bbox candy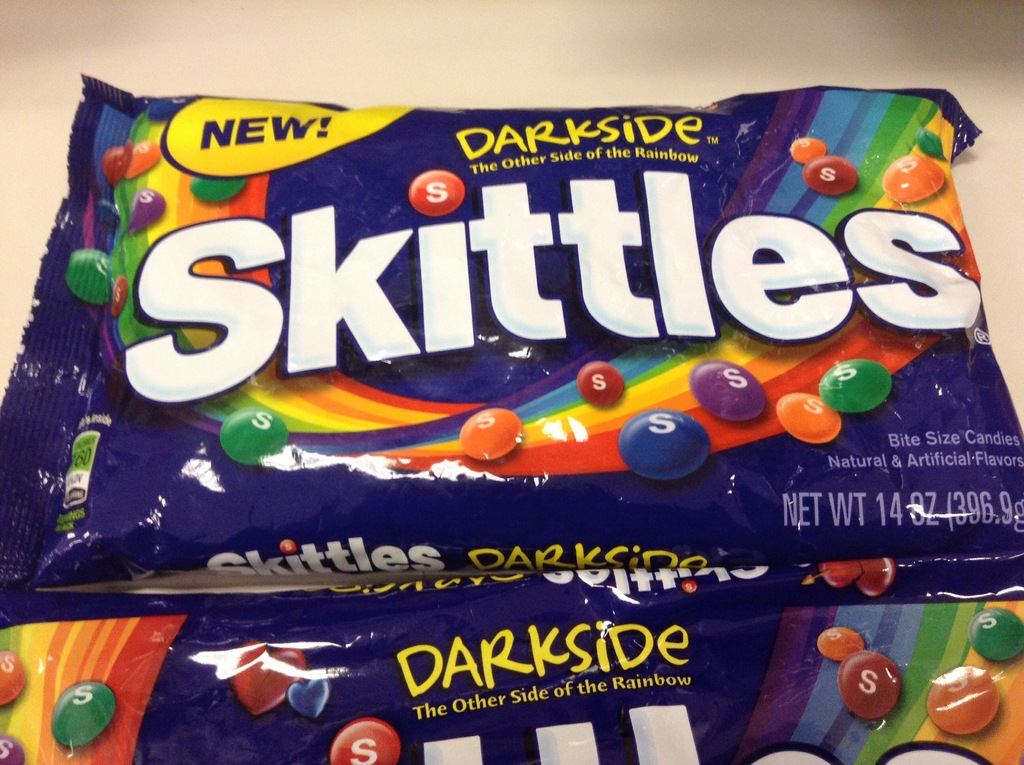
<bbox>816, 558, 862, 587</bbox>
